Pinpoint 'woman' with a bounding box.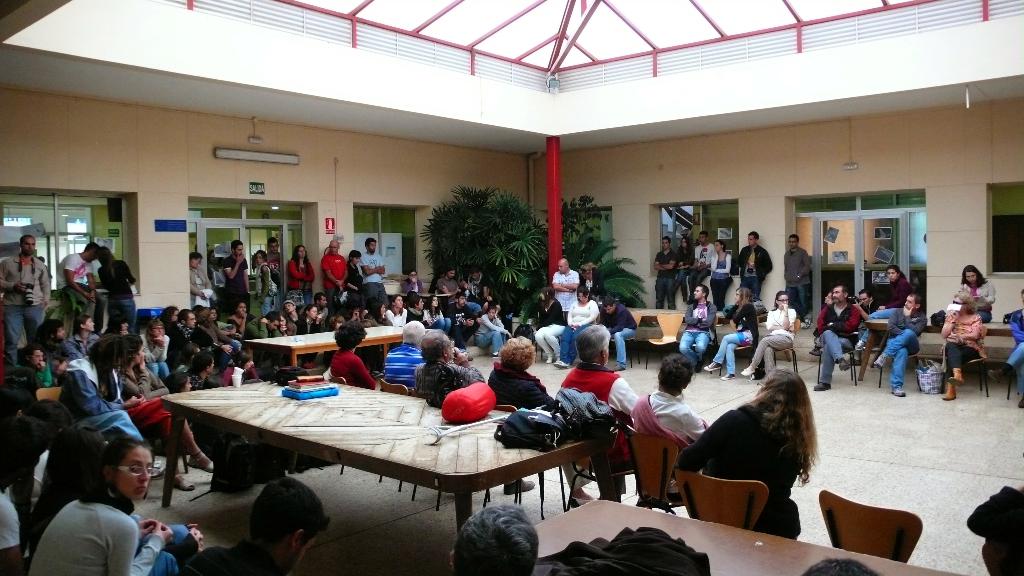
<box>366,302,392,326</box>.
